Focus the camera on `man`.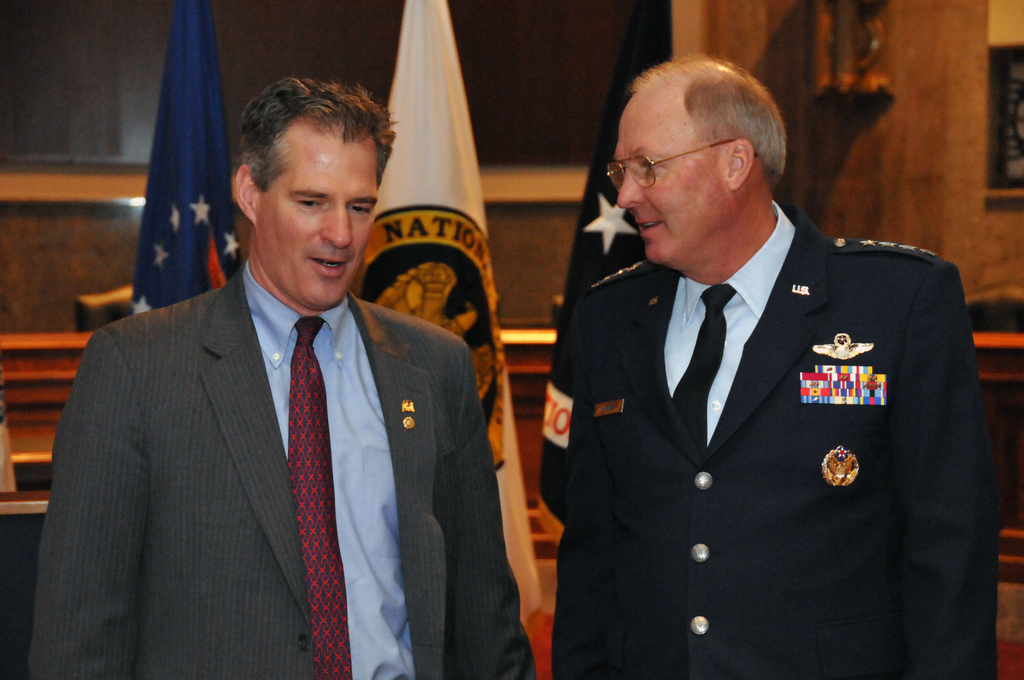
Focus region: [26, 67, 541, 679].
